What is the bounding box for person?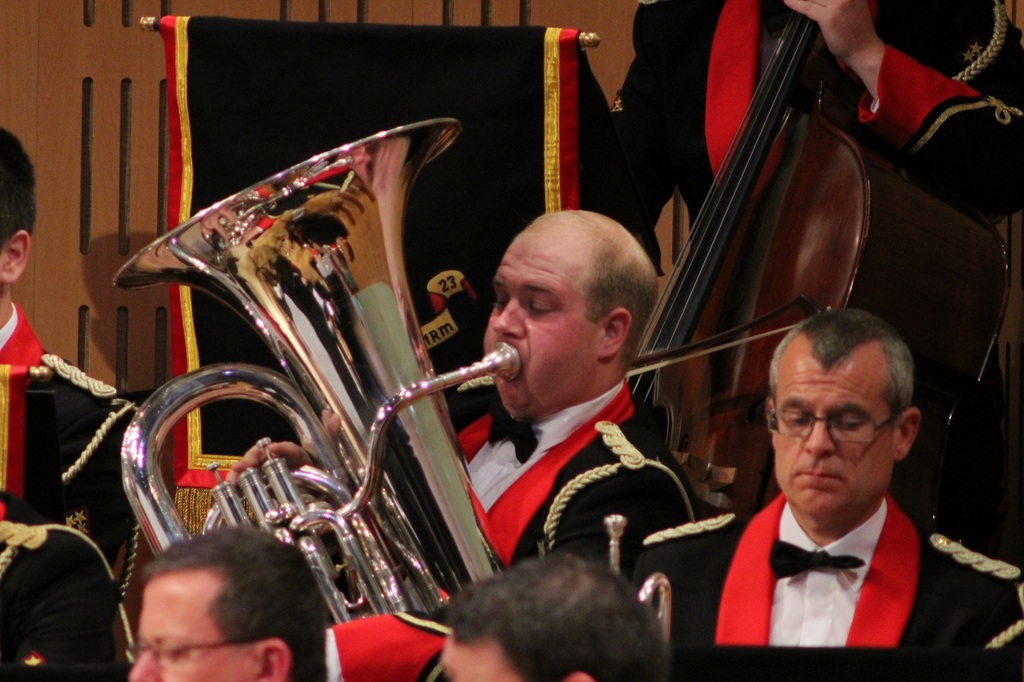
bbox=[0, 97, 153, 610].
